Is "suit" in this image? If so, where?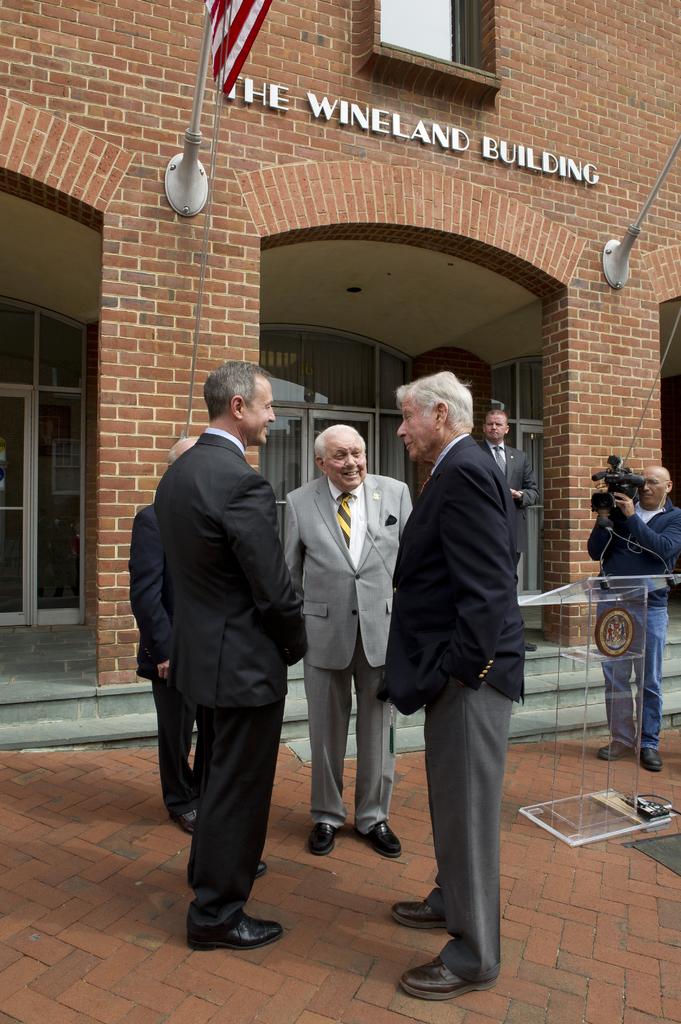
Yes, at Rect(140, 369, 305, 954).
